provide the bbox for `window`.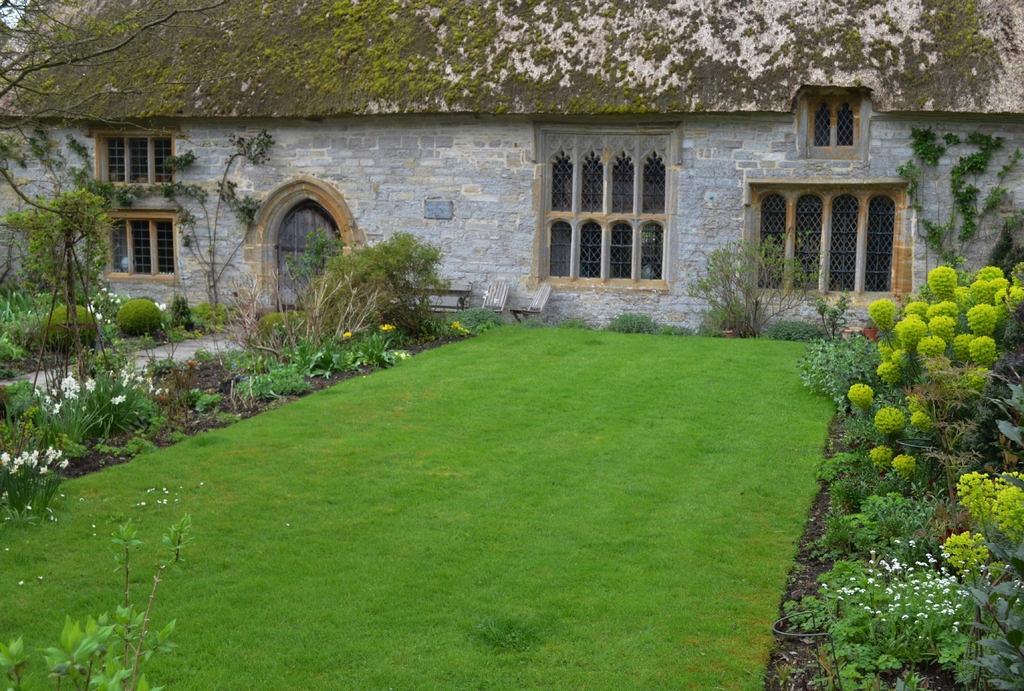
bbox=[98, 135, 172, 189].
